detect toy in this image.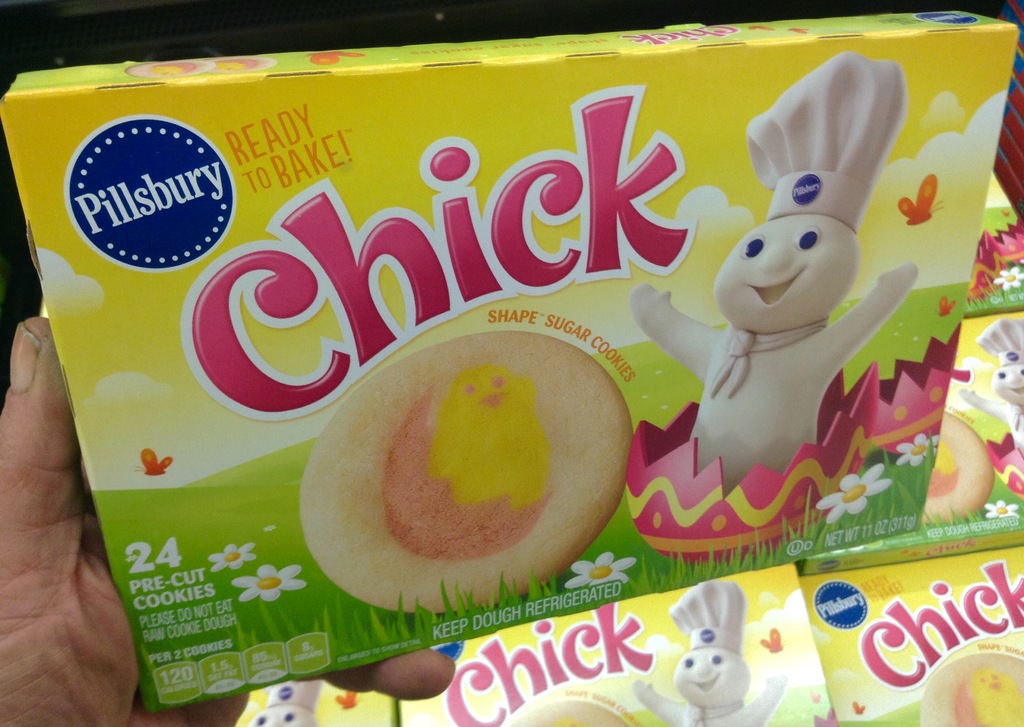
Detection: [x1=945, y1=303, x2=1023, y2=470].
